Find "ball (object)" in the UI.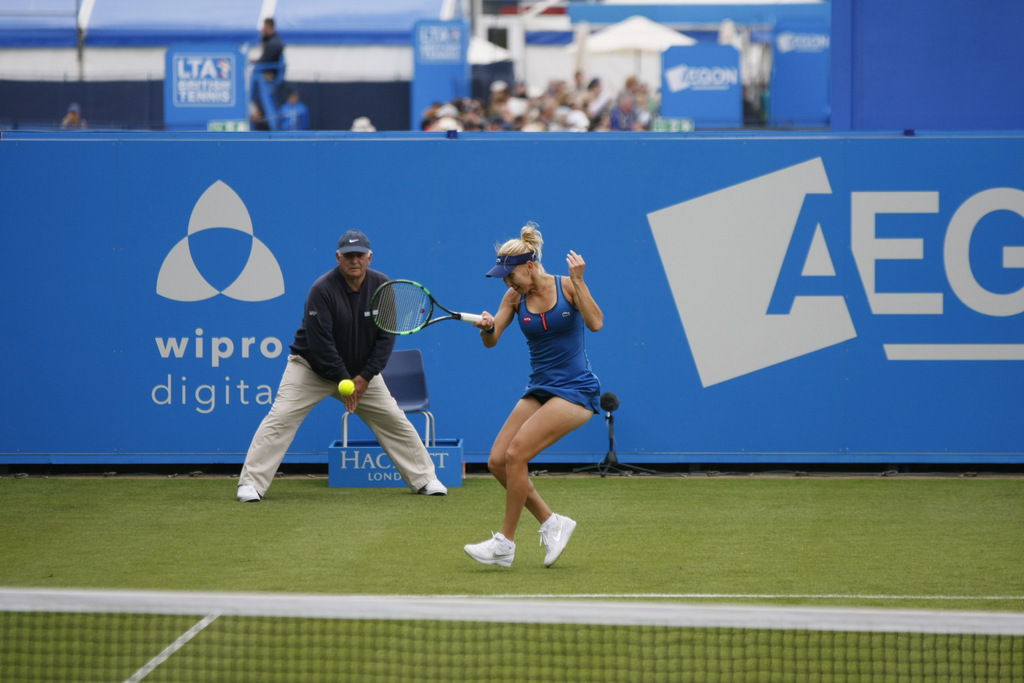
UI element at bbox(336, 379, 355, 395).
